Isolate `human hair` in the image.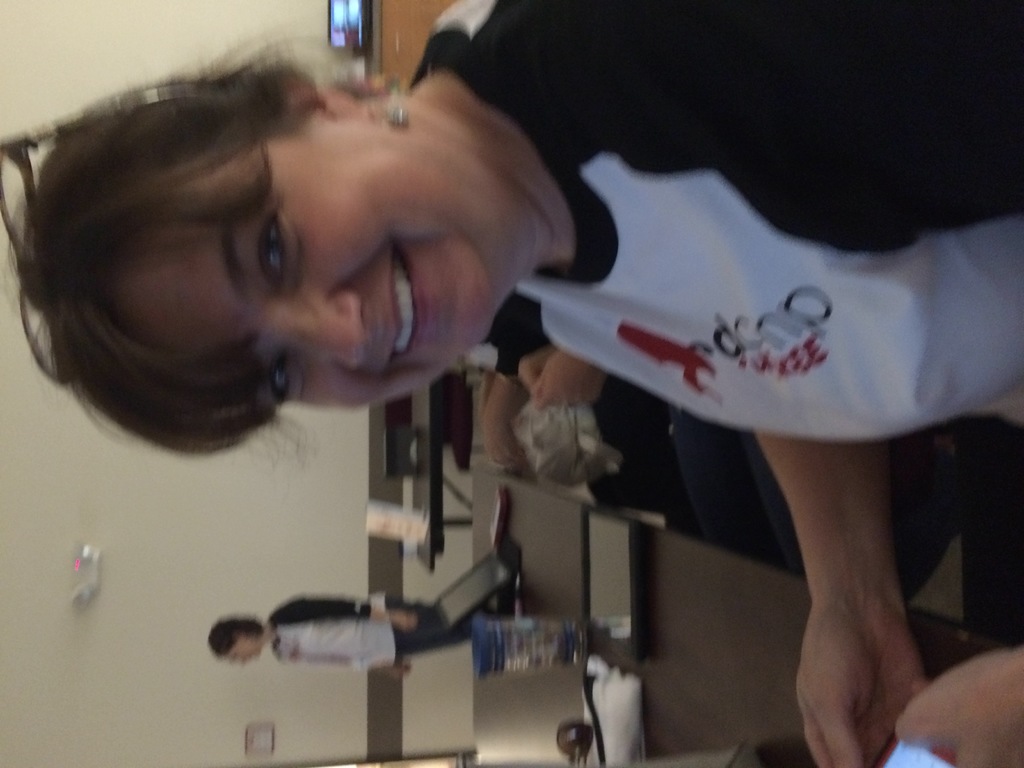
Isolated region: <bbox>18, 44, 424, 478</bbox>.
